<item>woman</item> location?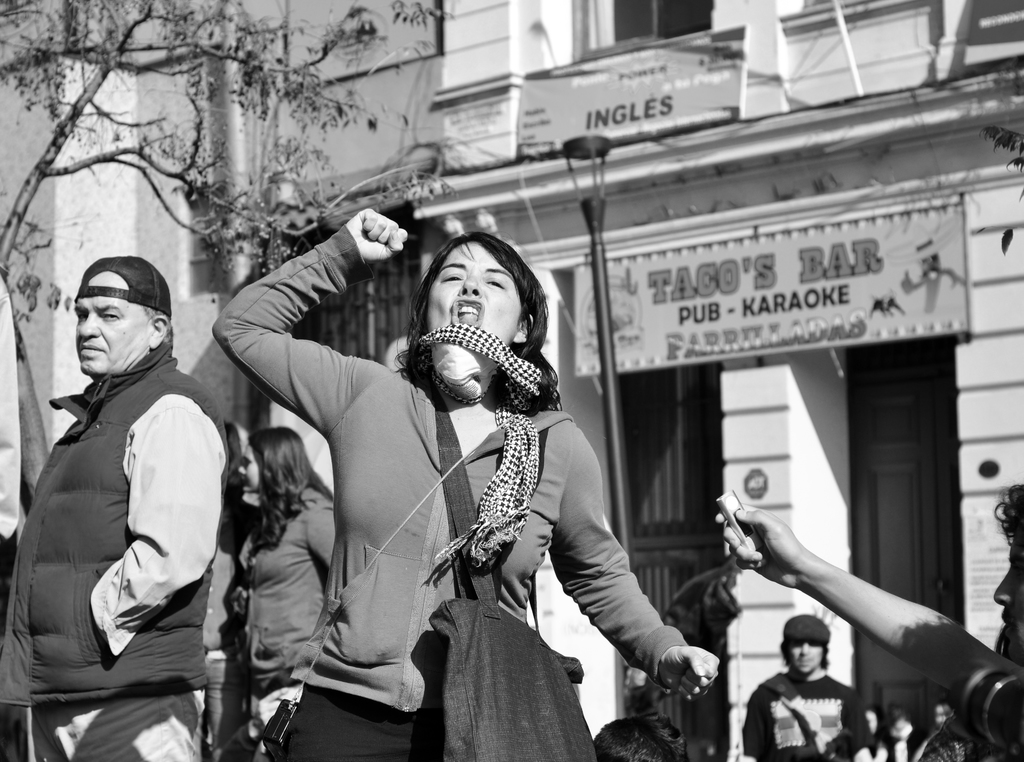
[202,413,244,758]
